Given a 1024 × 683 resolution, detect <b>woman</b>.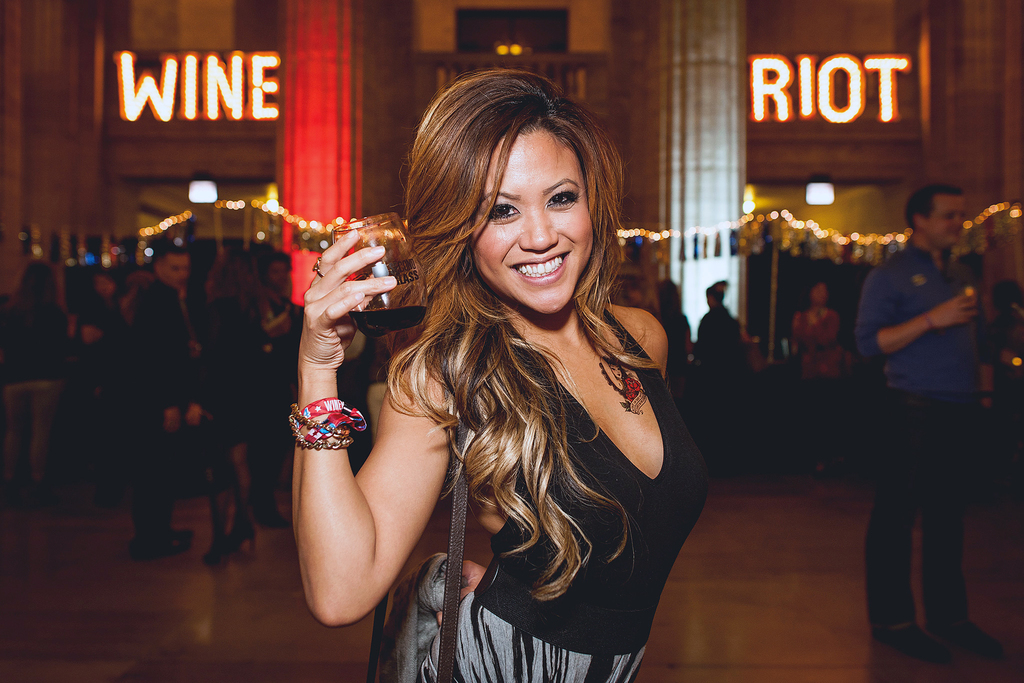
188/254/270/569.
